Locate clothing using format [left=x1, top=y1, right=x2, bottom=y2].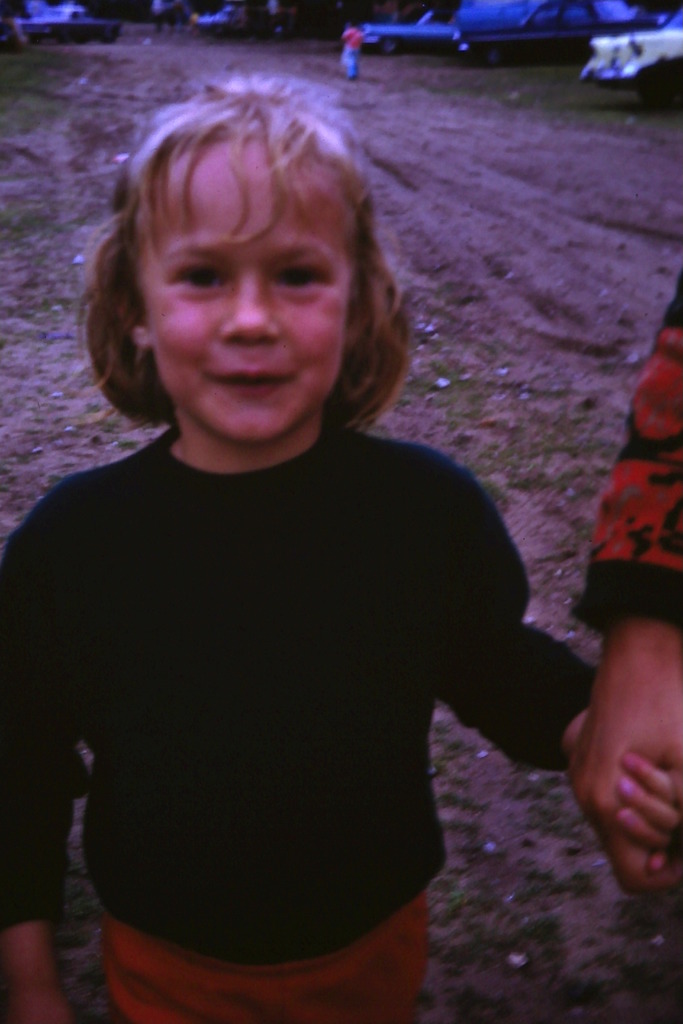
[left=28, top=307, right=573, bottom=1005].
